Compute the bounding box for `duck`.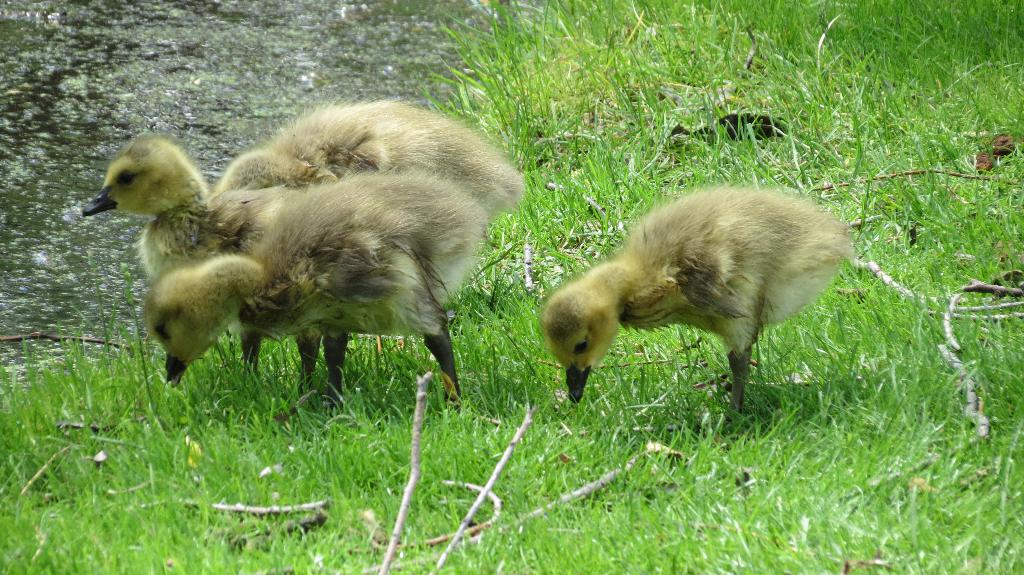
l=547, t=184, r=856, b=445.
